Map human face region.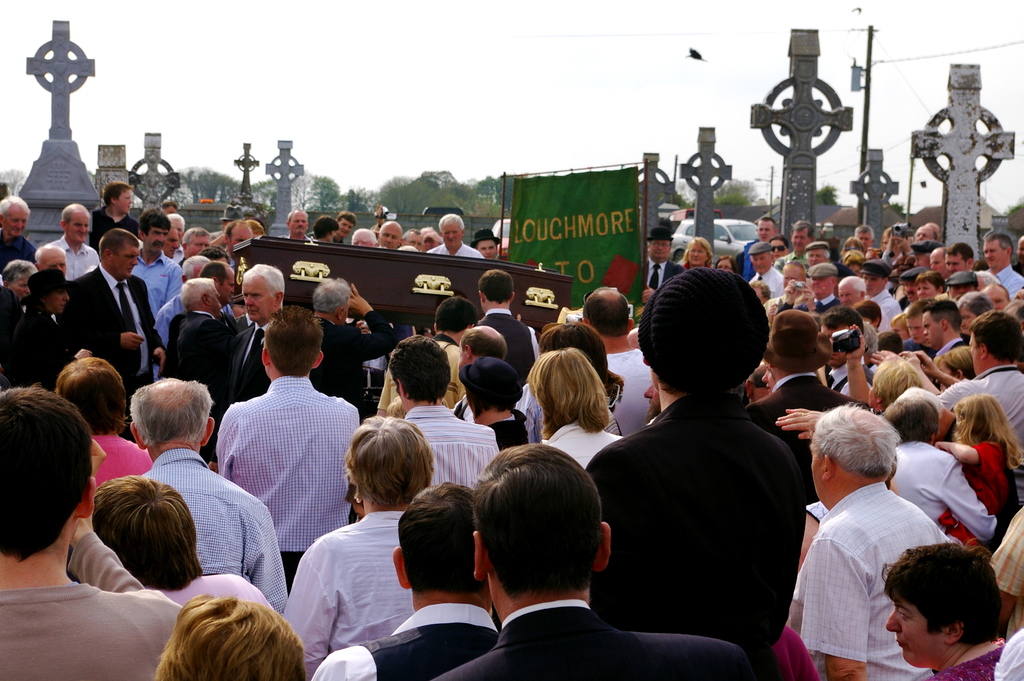
Mapped to select_region(113, 247, 136, 279).
